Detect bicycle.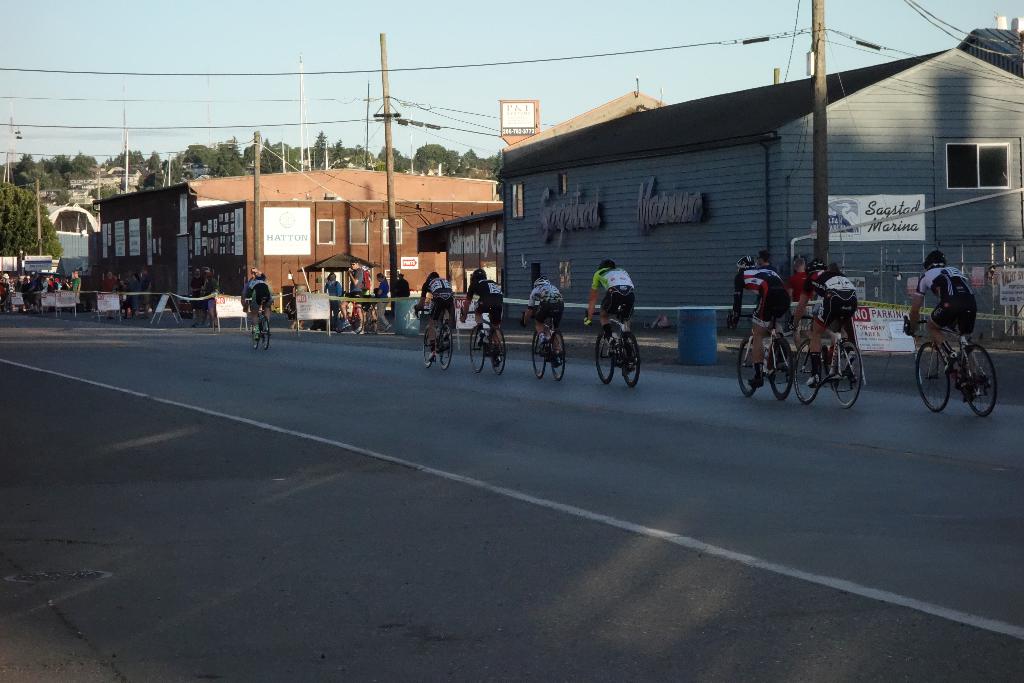
Detected at 784 320 864 402.
